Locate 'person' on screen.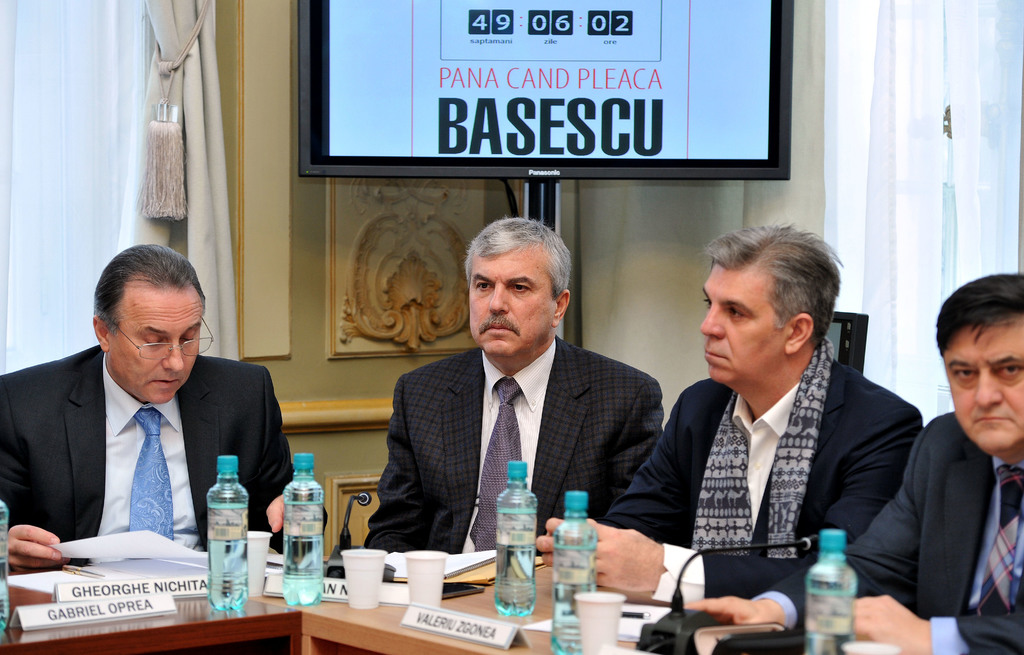
On screen at region(685, 268, 1023, 654).
